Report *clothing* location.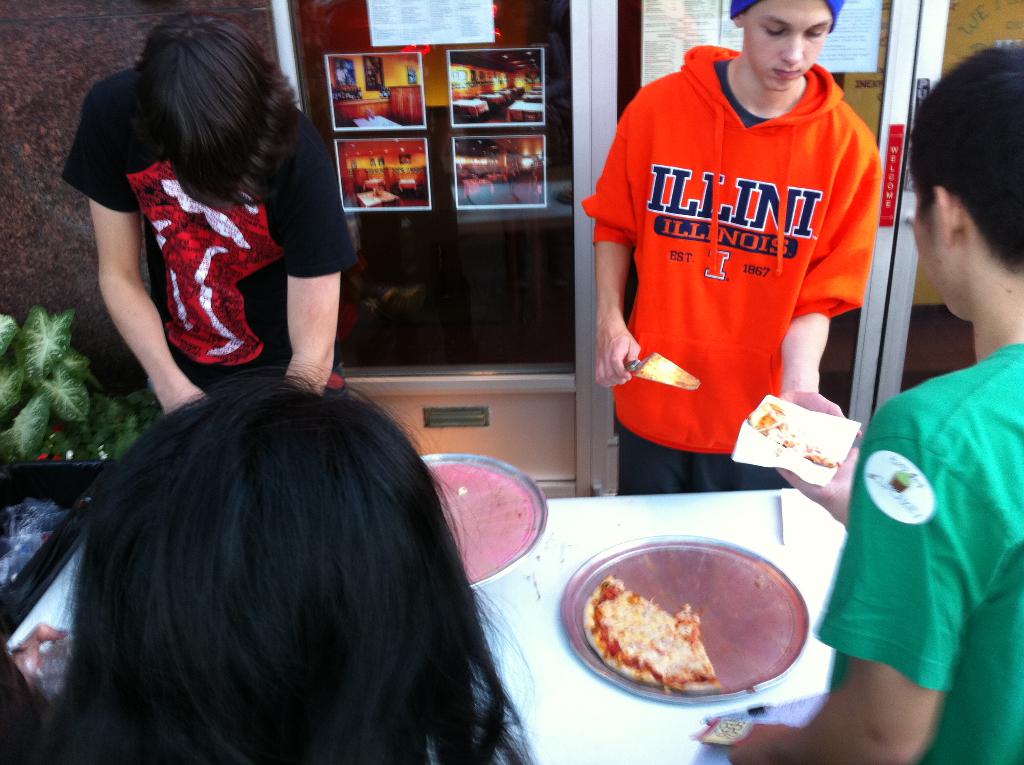
Report: (left=56, top=68, right=361, bottom=394).
